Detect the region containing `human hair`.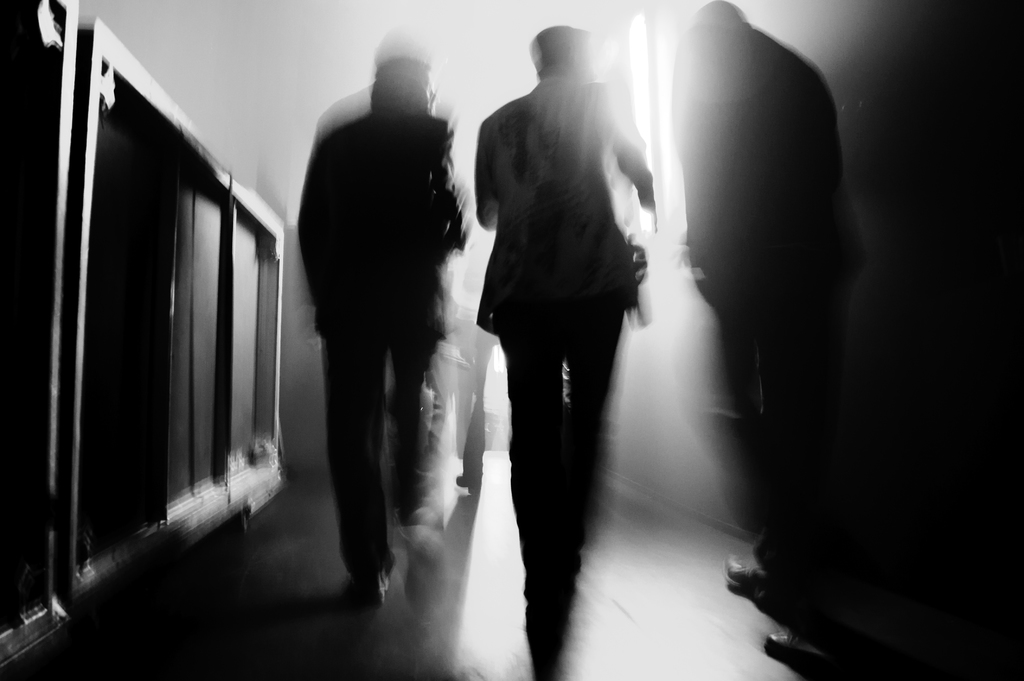
select_region(700, 1, 747, 31).
